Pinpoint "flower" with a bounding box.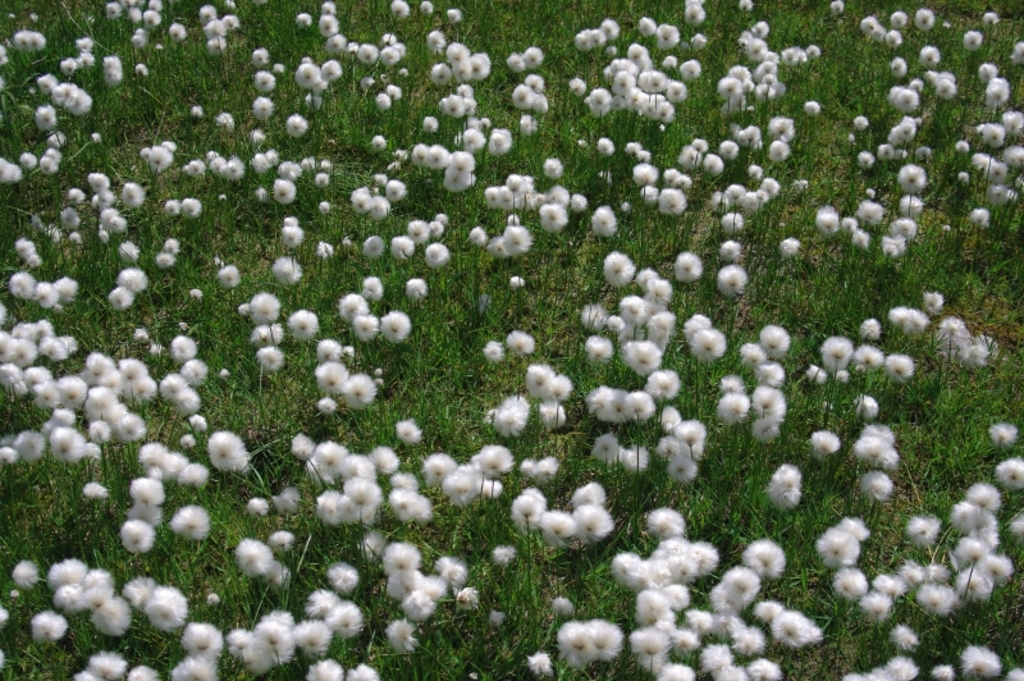
crop(372, 539, 508, 657).
